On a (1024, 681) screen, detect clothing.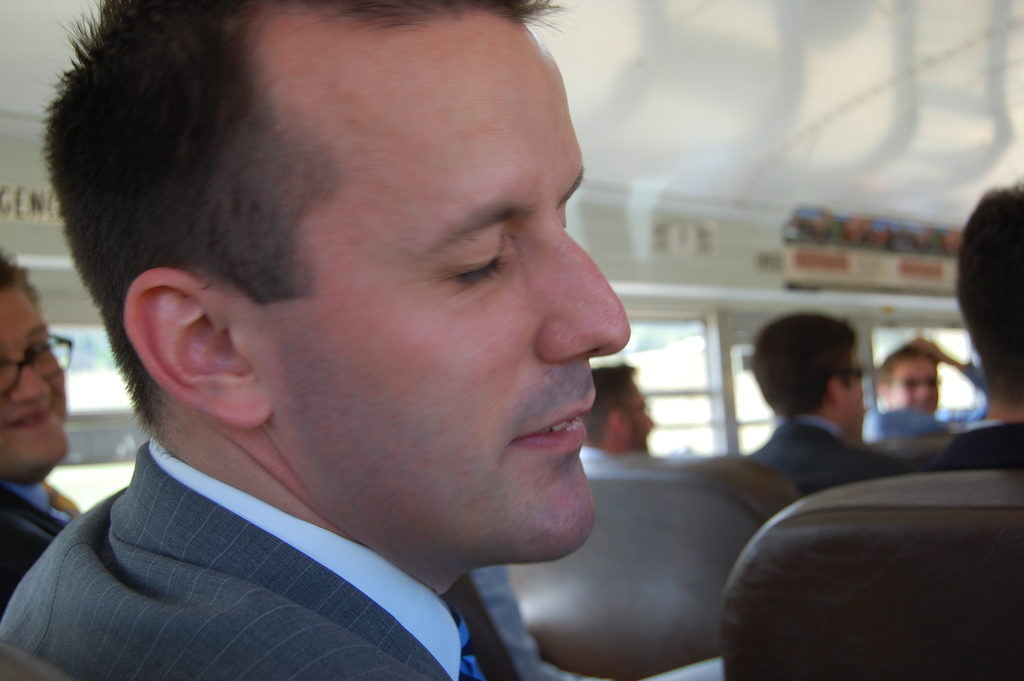
bbox=(750, 424, 862, 465).
